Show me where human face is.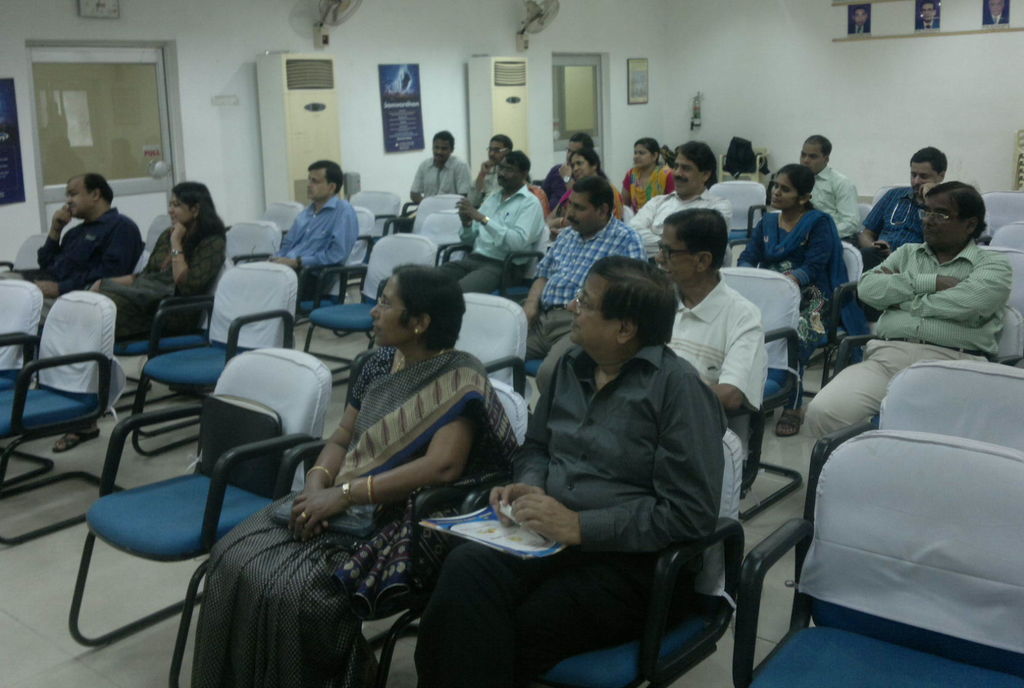
human face is at x1=65 y1=176 x2=90 y2=213.
